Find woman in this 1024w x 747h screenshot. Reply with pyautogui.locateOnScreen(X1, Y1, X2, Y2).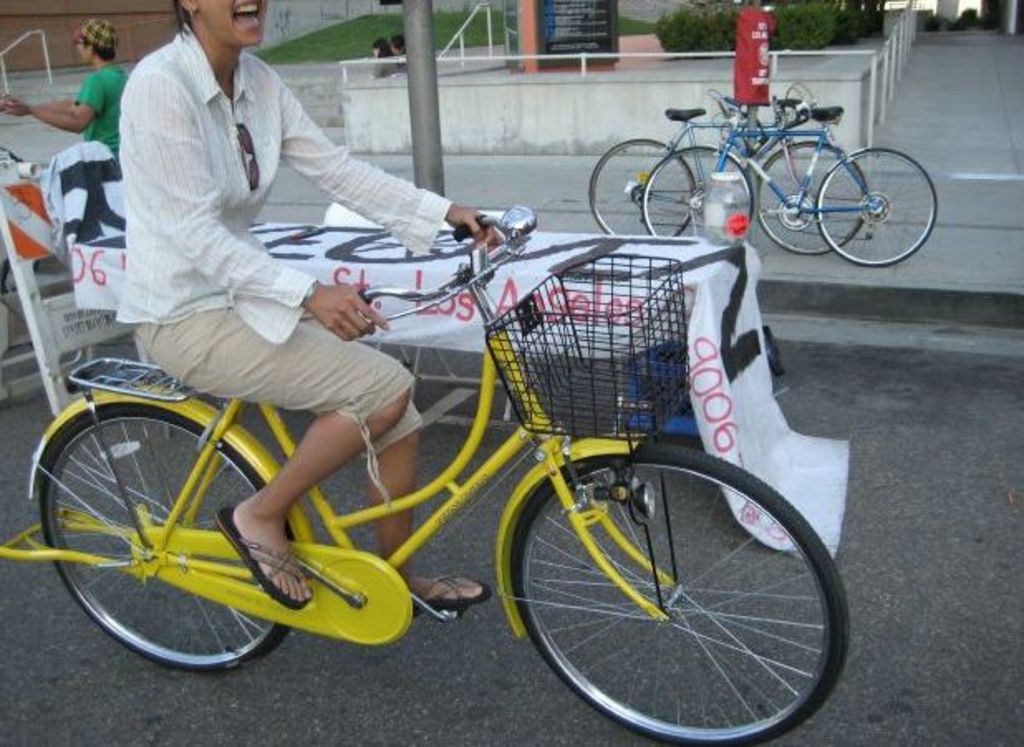
pyautogui.locateOnScreen(109, 0, 509, 624).
